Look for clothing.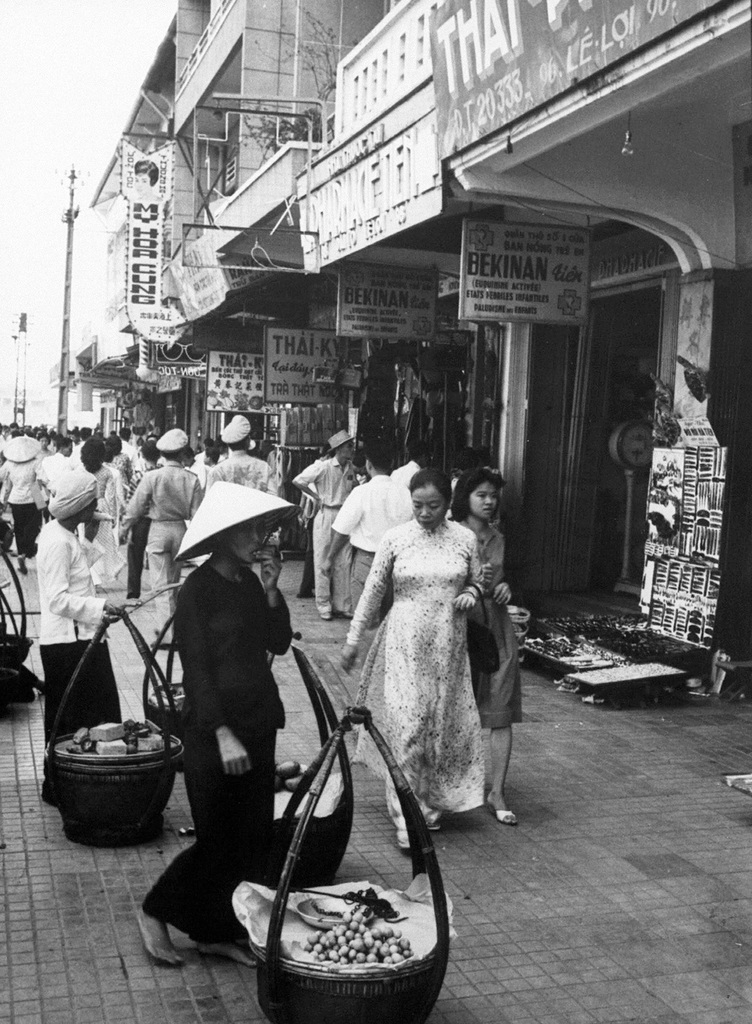
Found: 445,512,519,722.
